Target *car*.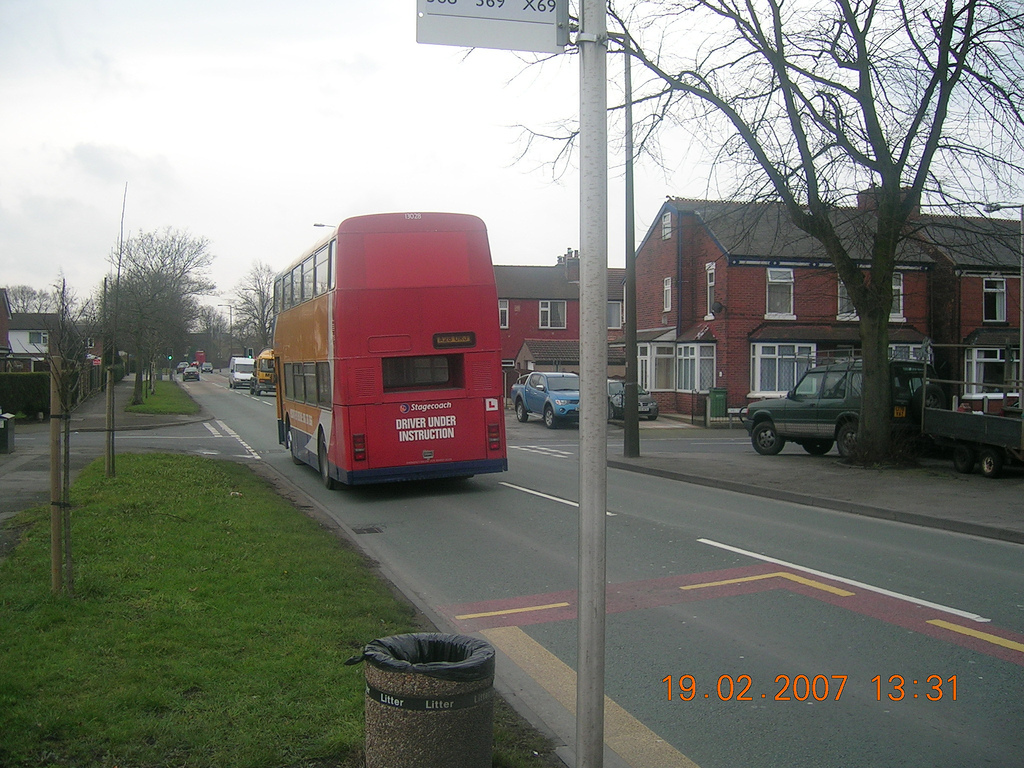
Target region: x1=183 y1=366 x2=200 y2=383.
